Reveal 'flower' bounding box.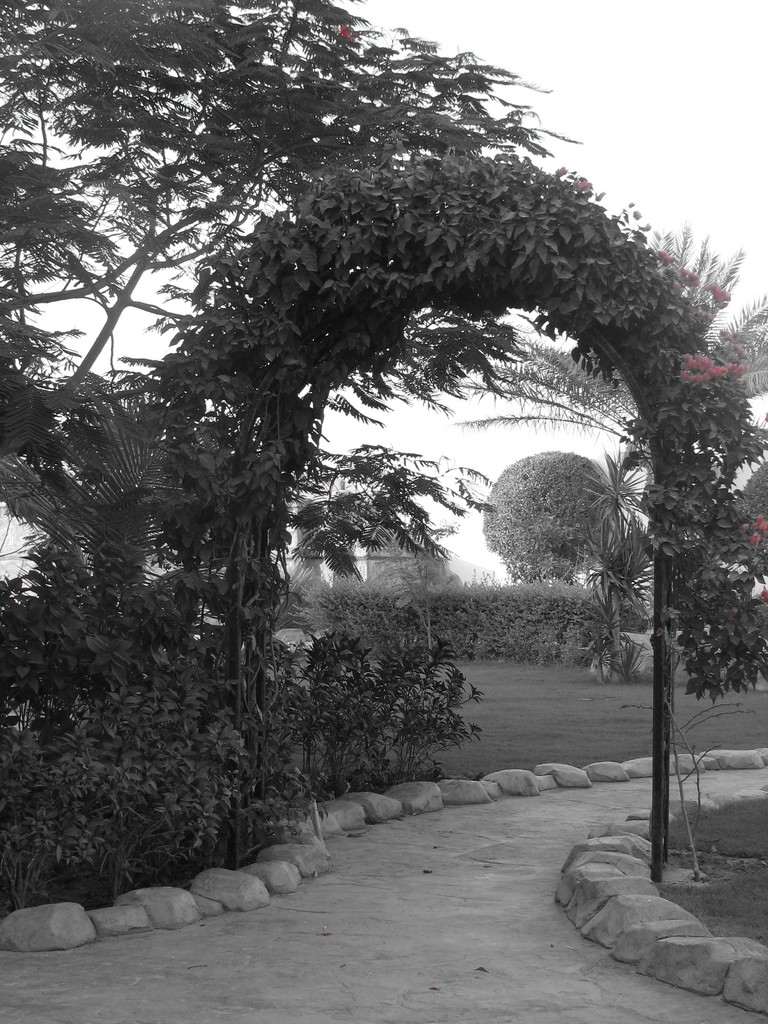
Revealed: region(564, 184, 584, 202).
